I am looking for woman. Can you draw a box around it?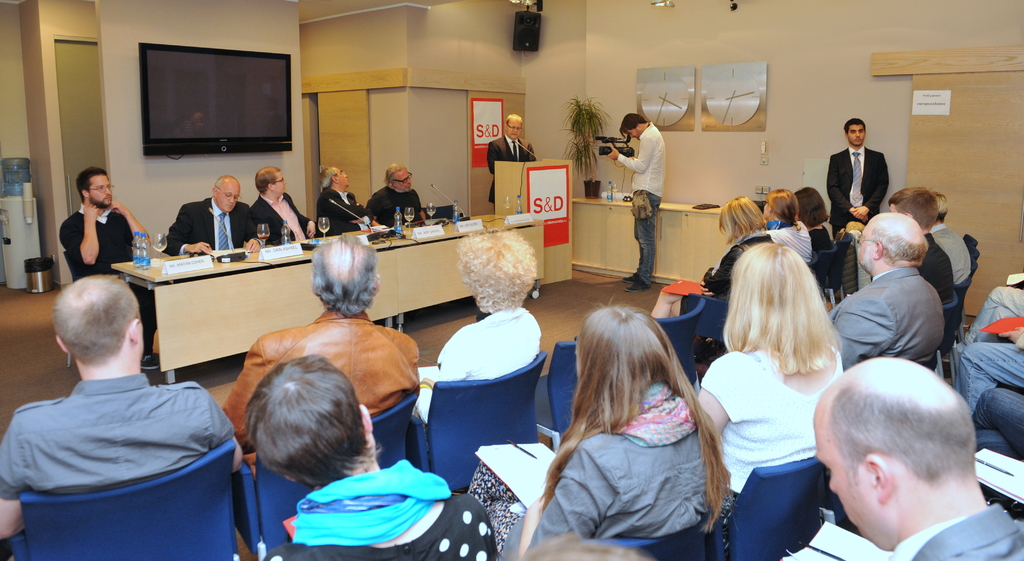
Sure, the bounding box is crop(793, 181, 835, 251).
